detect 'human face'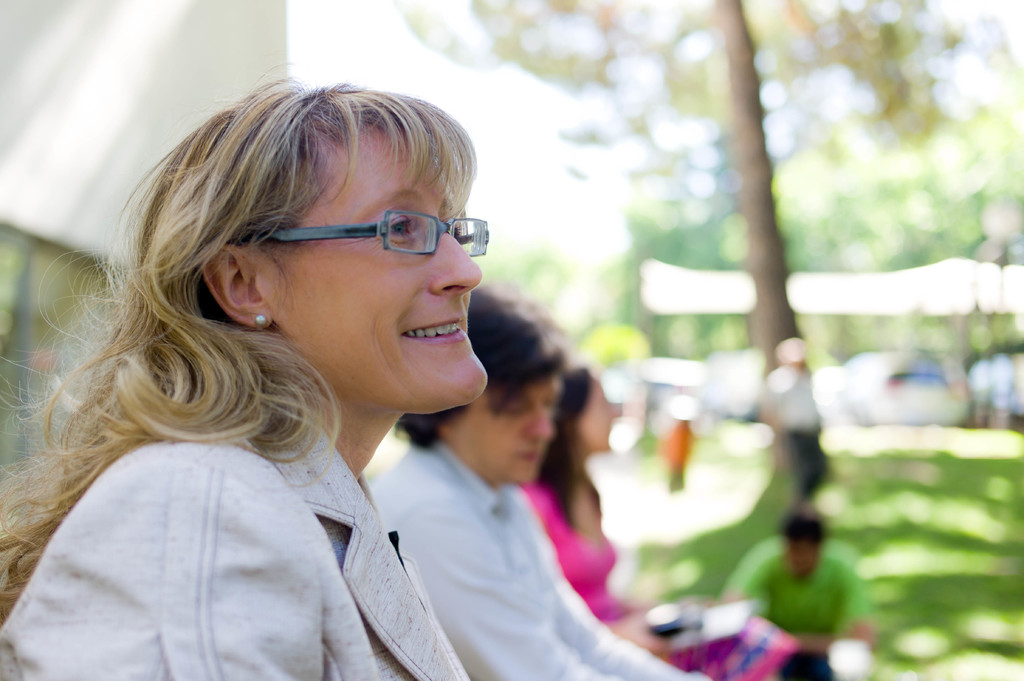
465, 376, 557, 482
